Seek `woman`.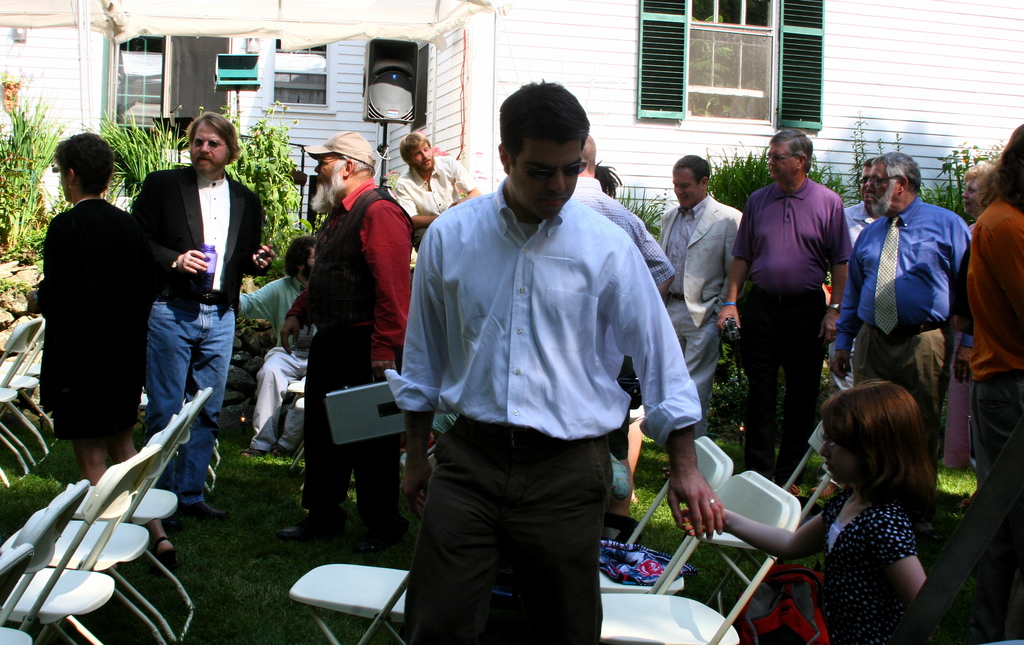
Rect(937, 153, 1002, 475).
